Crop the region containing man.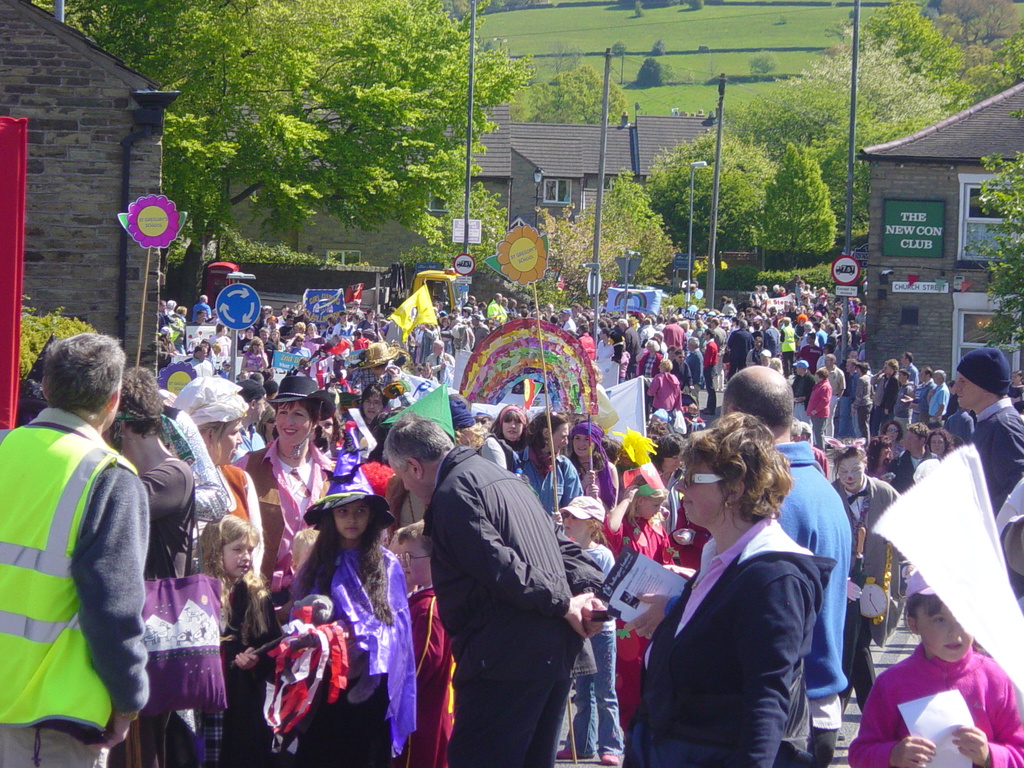
Crop region: (left=721, top=366, right=852, bottom=767).
